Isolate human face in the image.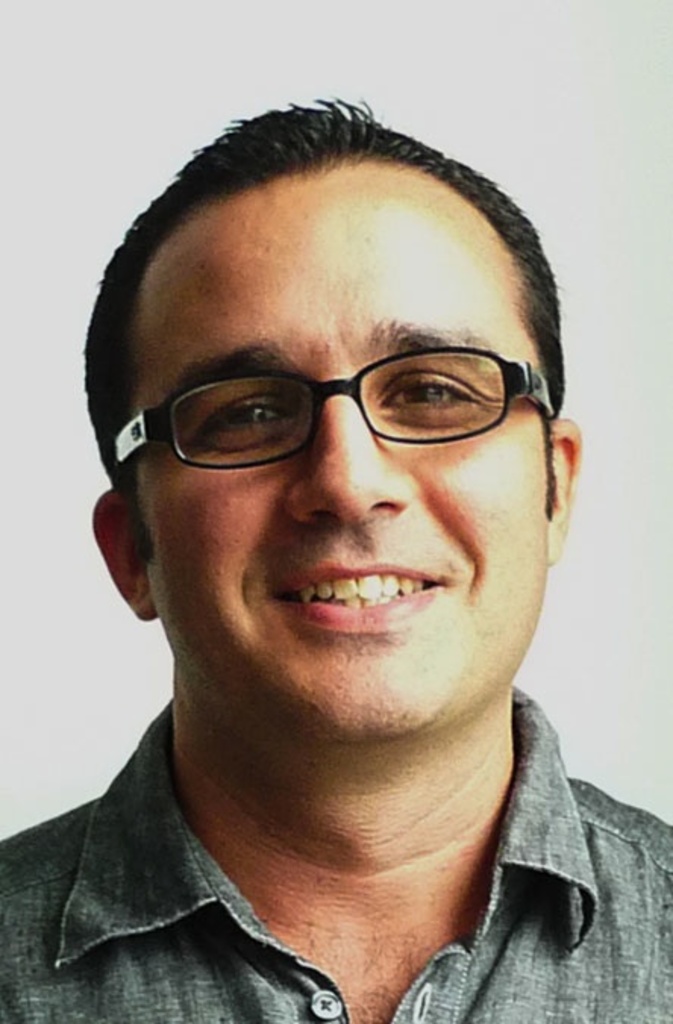
Isolated region: [127,174,550,747].
